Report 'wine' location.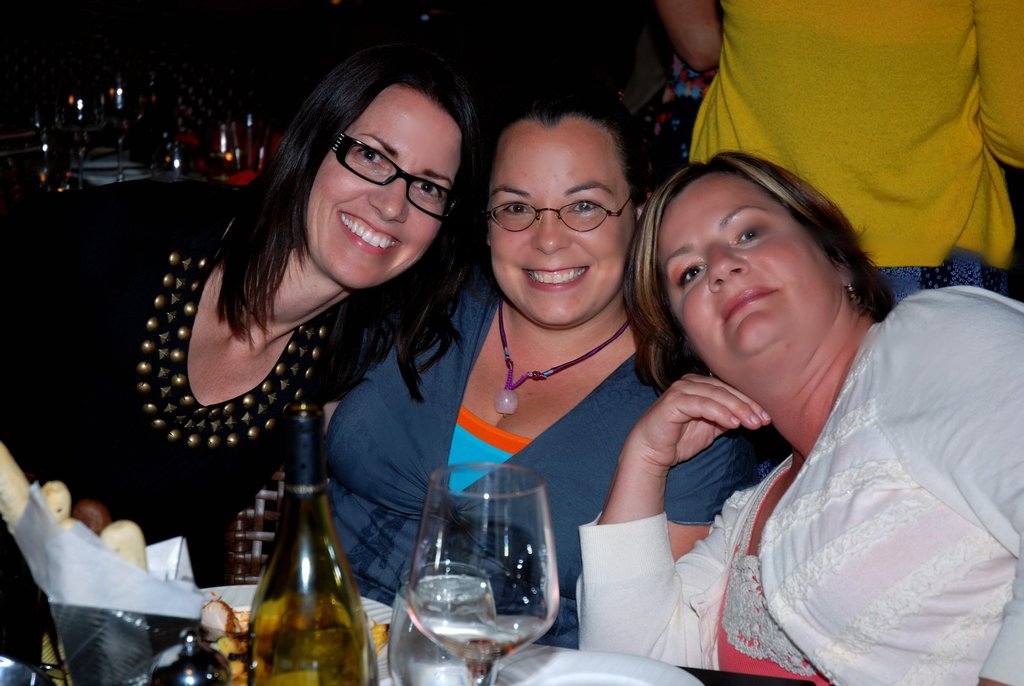
Report: <bbox>239, 387, 383, 685</bbox>.
